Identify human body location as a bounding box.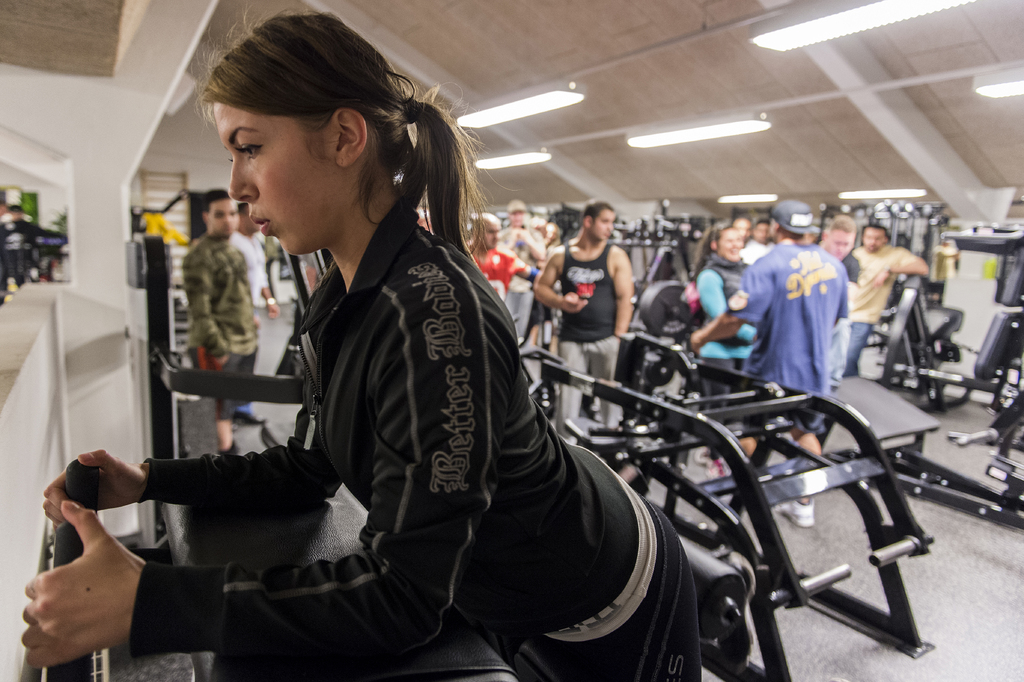
box=[461, 245, 543, 304].
